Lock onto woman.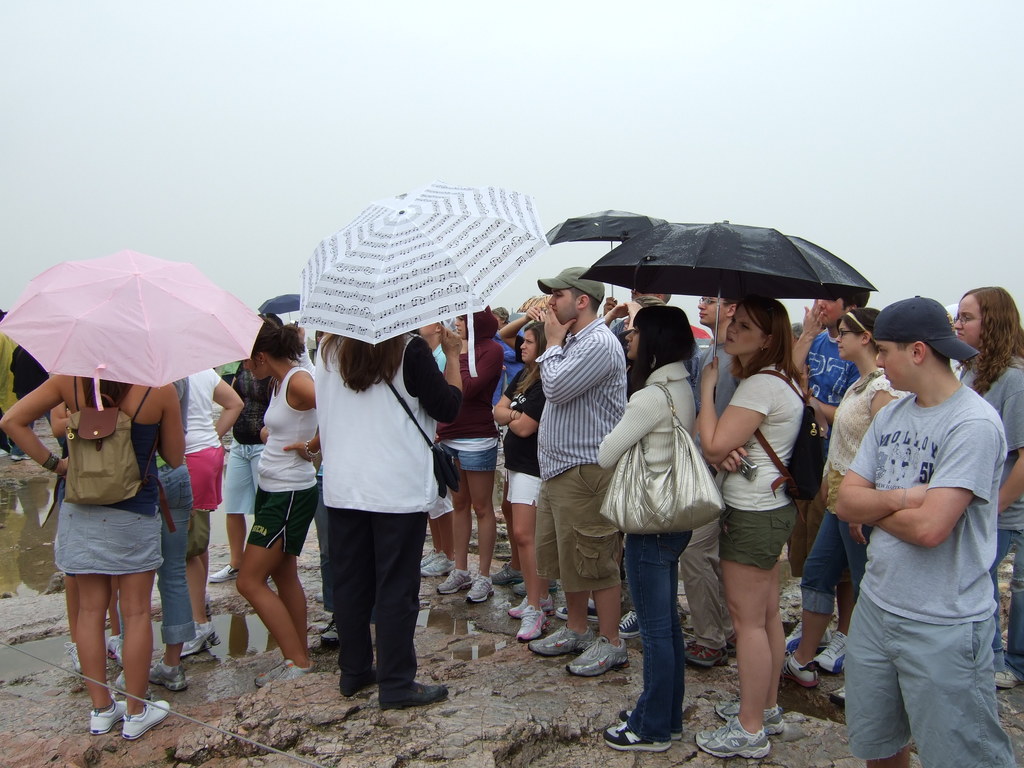
Locked: detection(474, 323, 564, 641).
